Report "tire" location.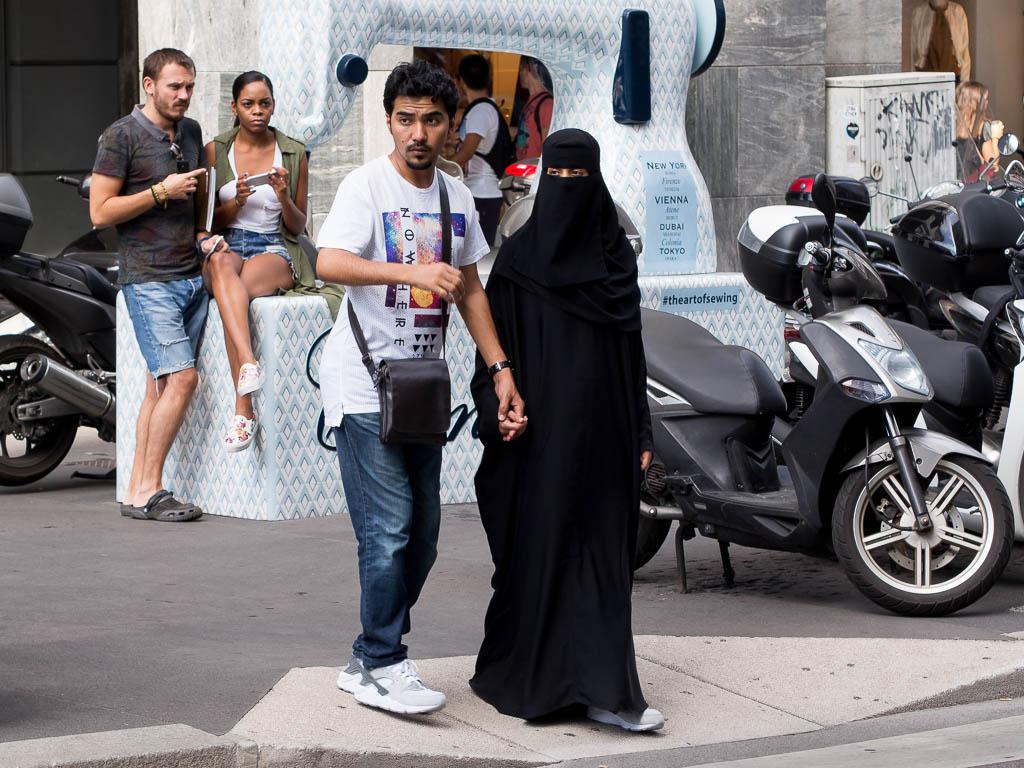
Report: l=841, t=420, r=1002, b=622.
